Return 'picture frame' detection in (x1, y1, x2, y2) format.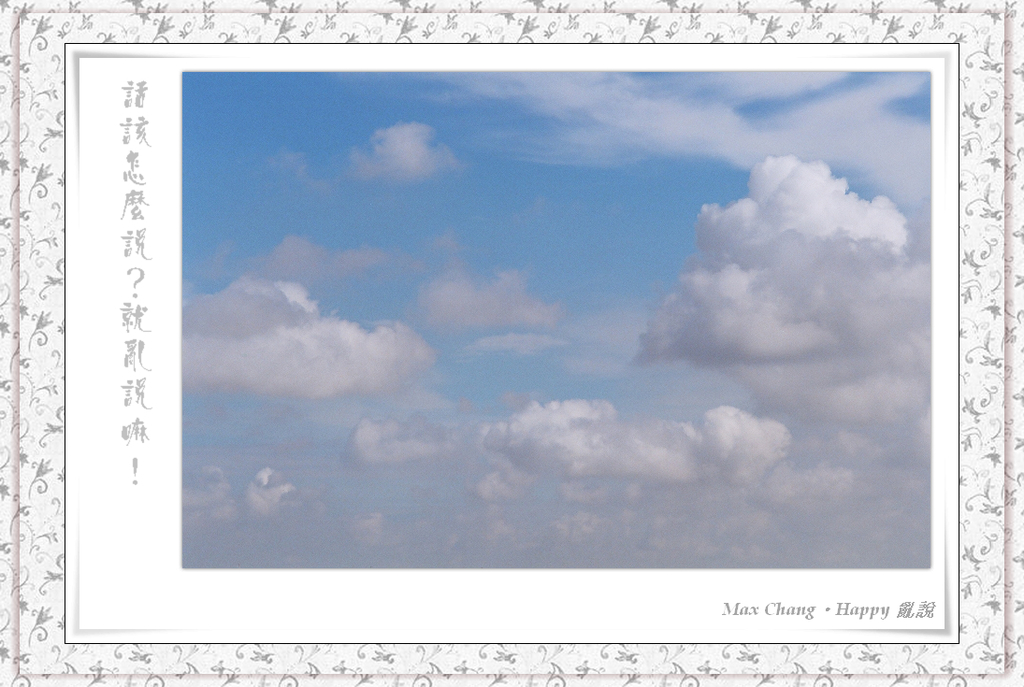
(0, 0, 1023, 686).
